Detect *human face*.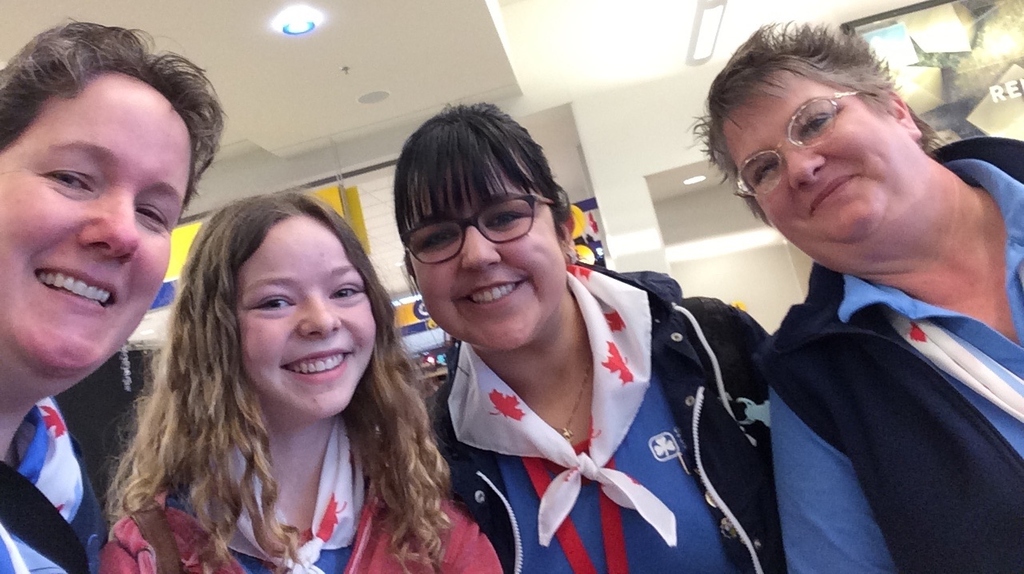
Detected at x1=726, y1=75, x2=905, y2=249.
